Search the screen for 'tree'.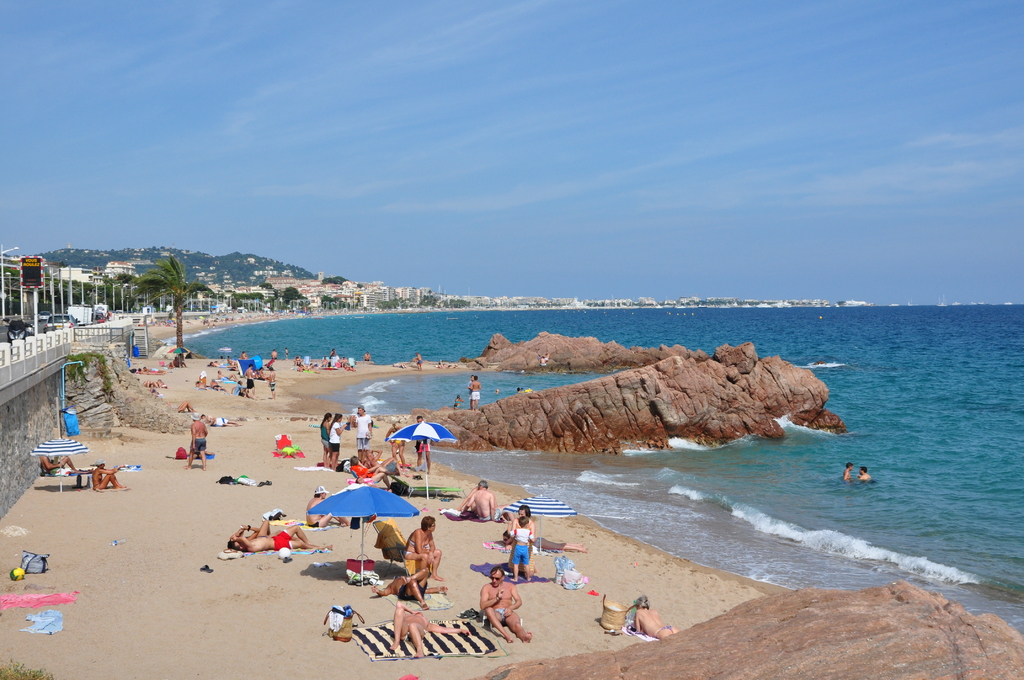
Found at rect(267, 286, 307, 327).
